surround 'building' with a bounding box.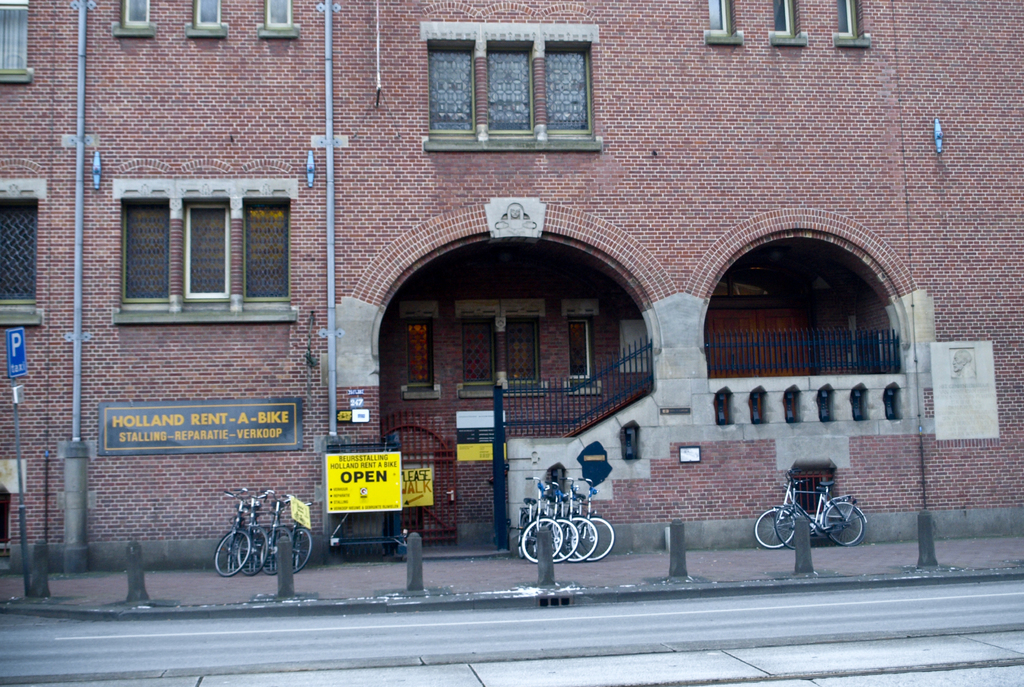
0, 0, 1023, 577.
